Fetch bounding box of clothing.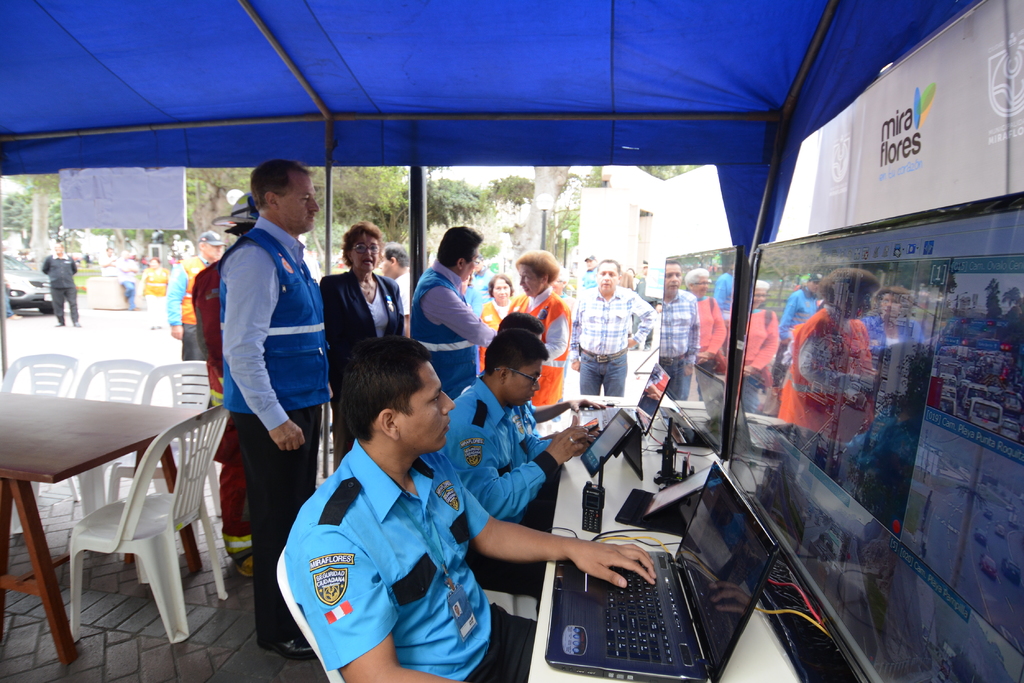
Bbox: (317, 264, 409, 472).
